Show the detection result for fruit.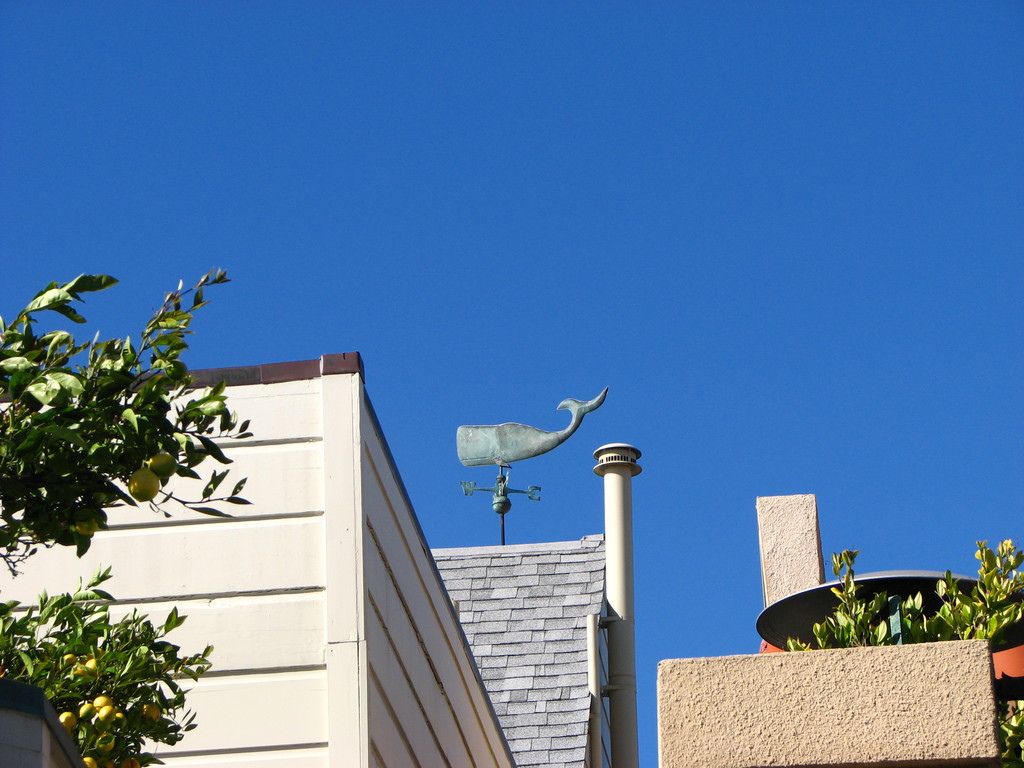
box=[97, 757, 116, 767].
